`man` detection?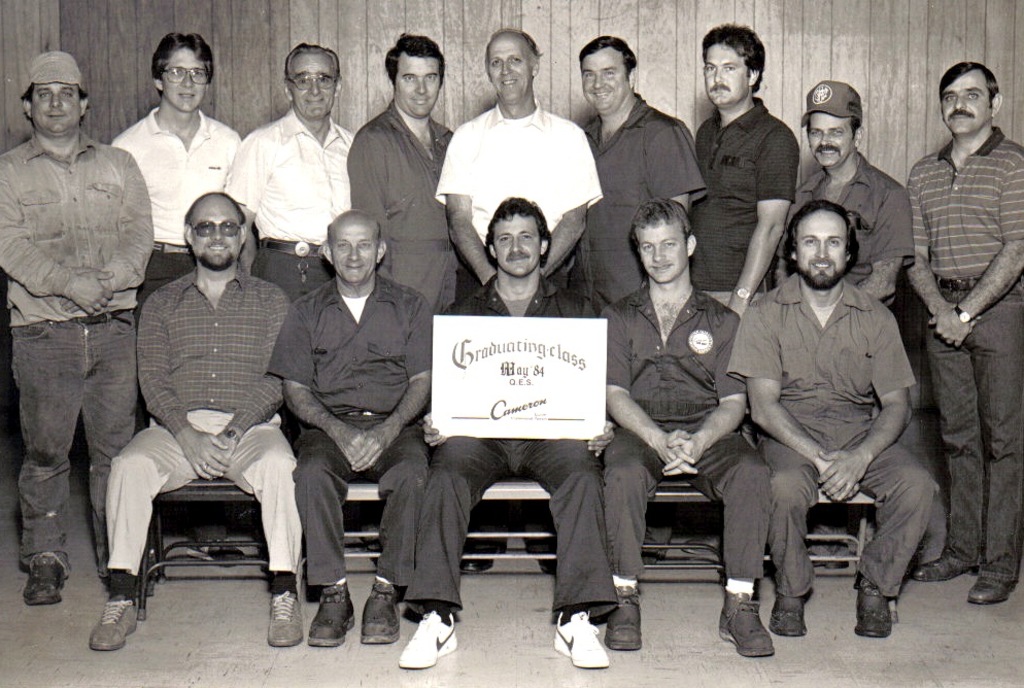
crop(0, 49, 156, 604)
